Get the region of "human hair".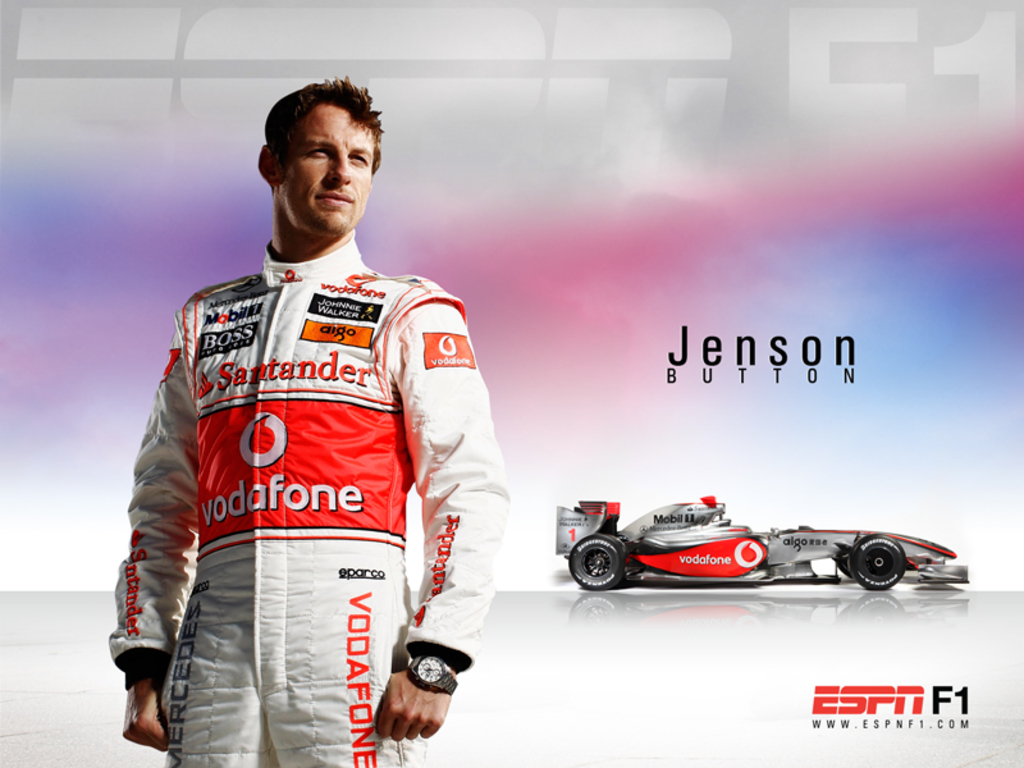
(left=255, top=79, right=370, bottom=191).
